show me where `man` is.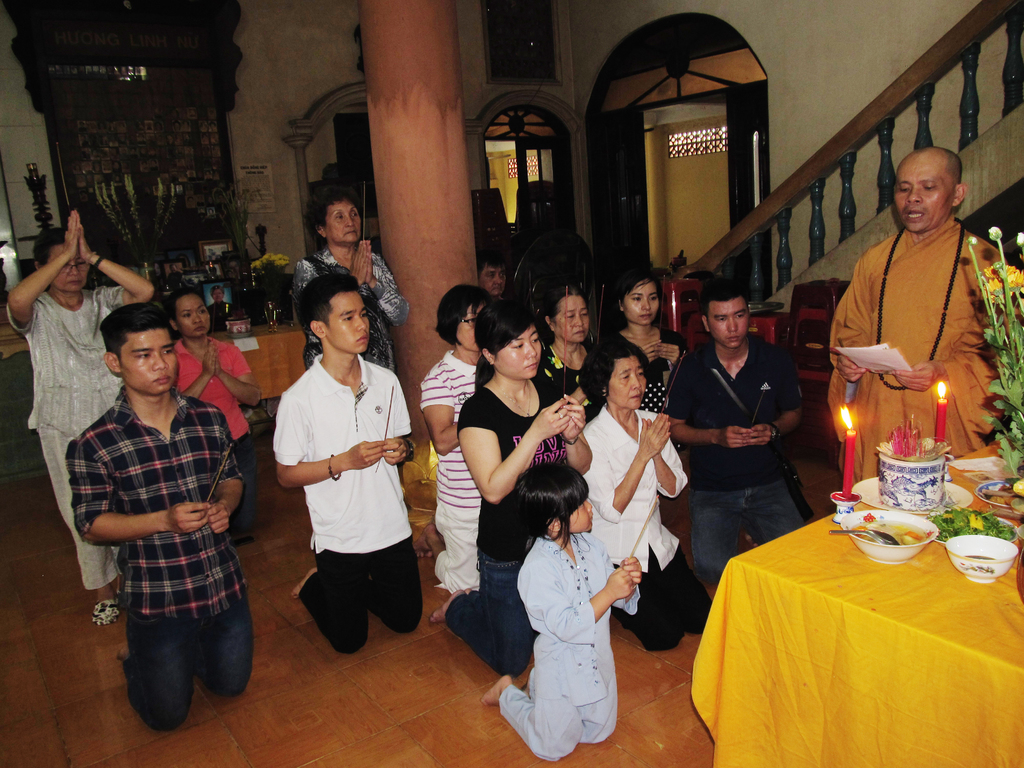
`man` is at (829,152,1023,488).
